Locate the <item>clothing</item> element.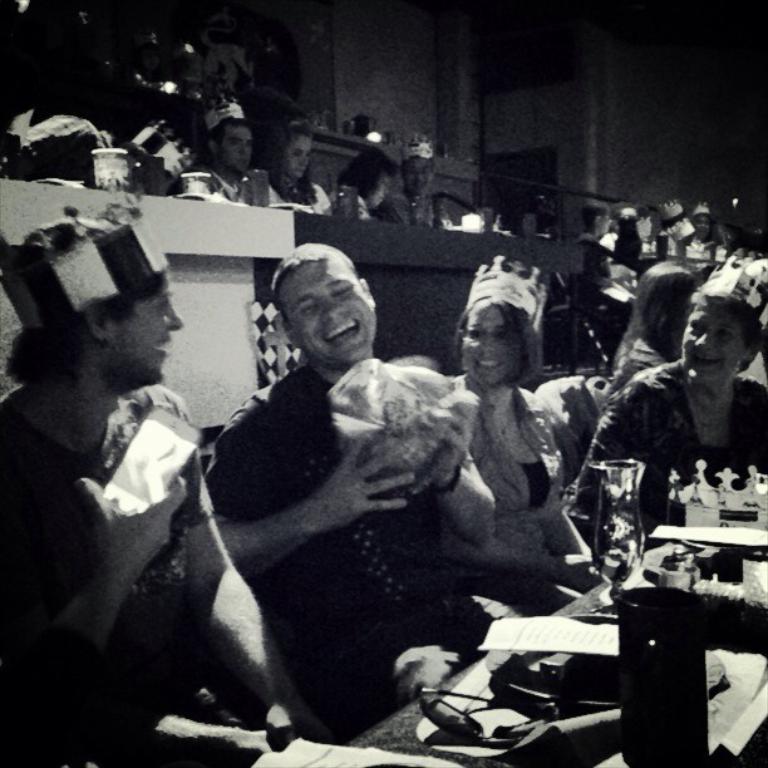
Element bbox: pyautogui.locateOnScreen(200, 366, 496, 743).
